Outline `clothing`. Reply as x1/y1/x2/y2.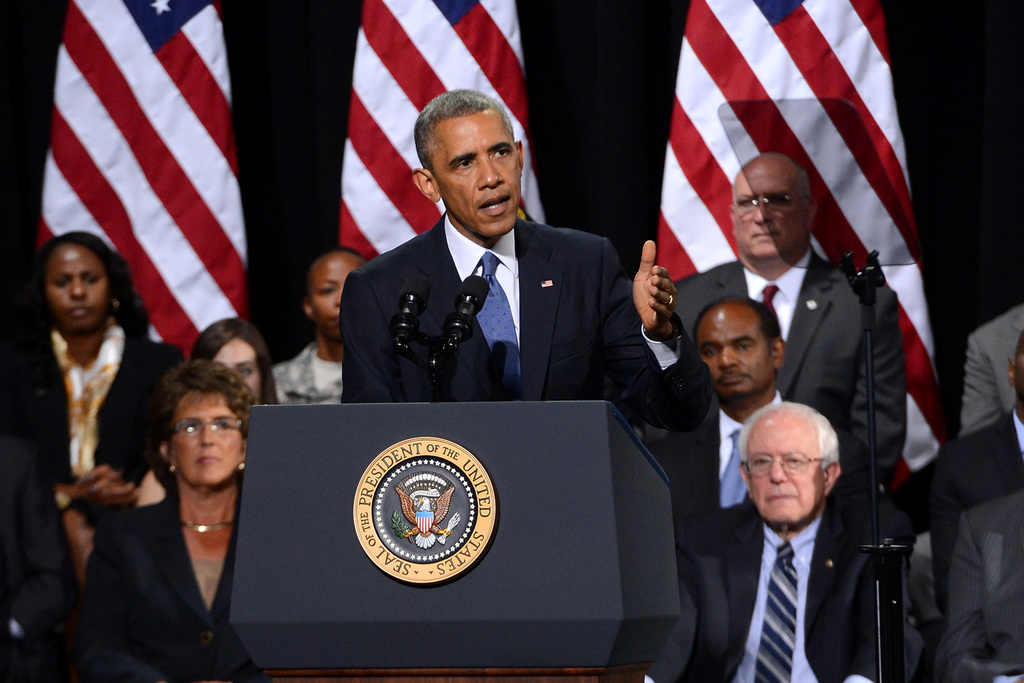
329/152/660/433.
